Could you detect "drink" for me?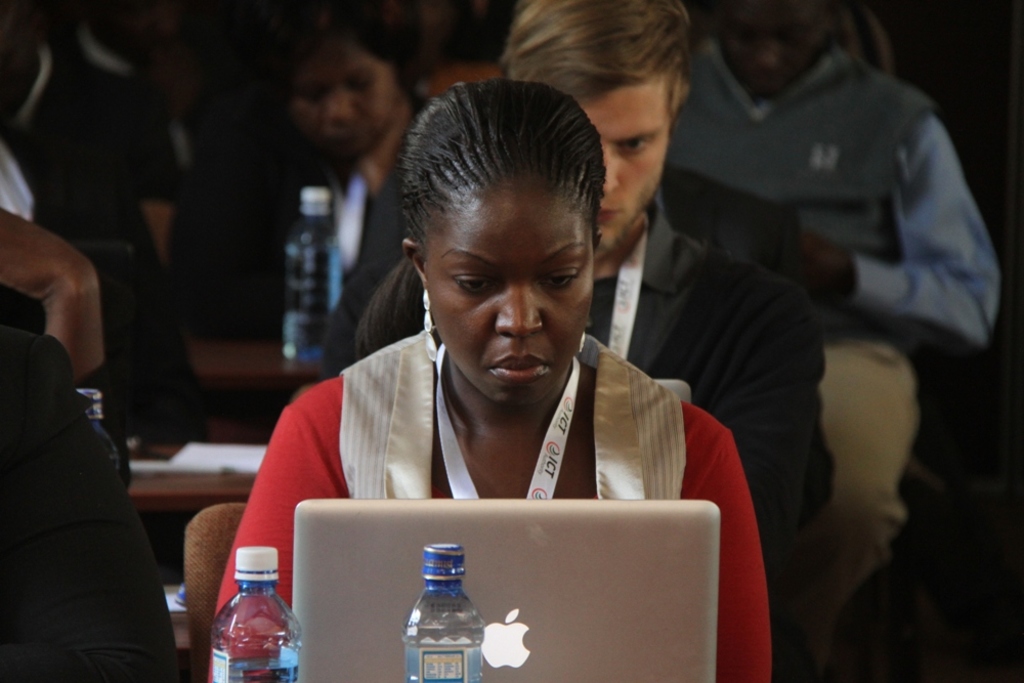
Detection result: {"x1": 410, "y1": 564, "x2": 480, "y2": 675}.
